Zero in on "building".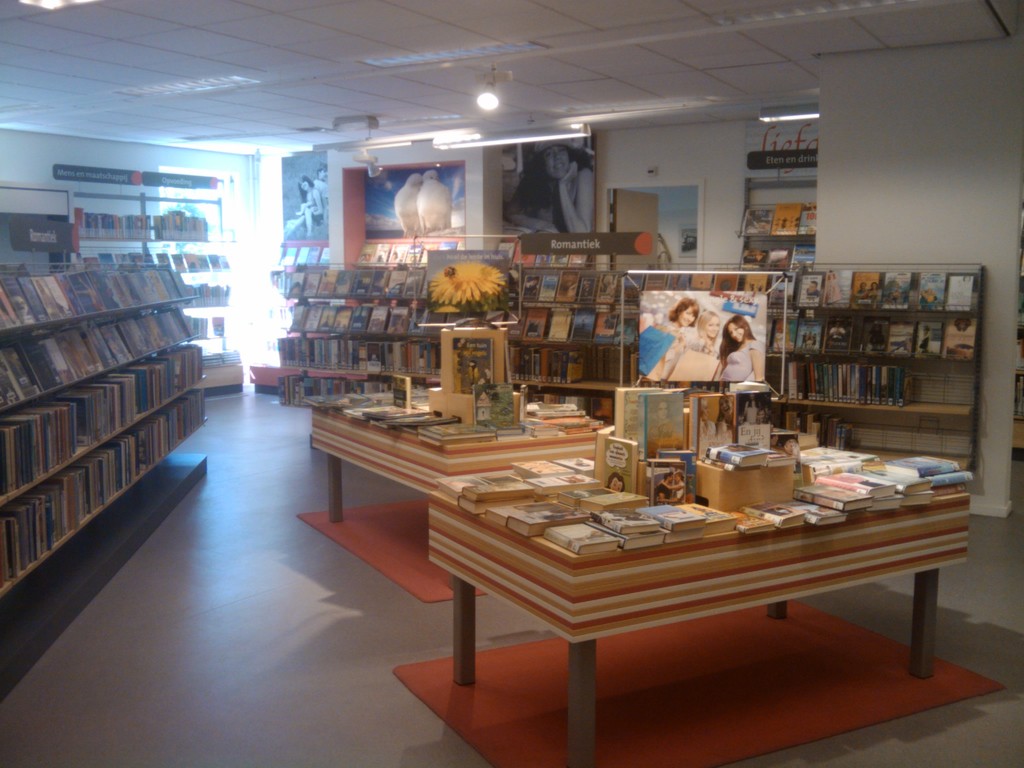
Zeroed in: <region>0, 0, 1023, 767</region>.
